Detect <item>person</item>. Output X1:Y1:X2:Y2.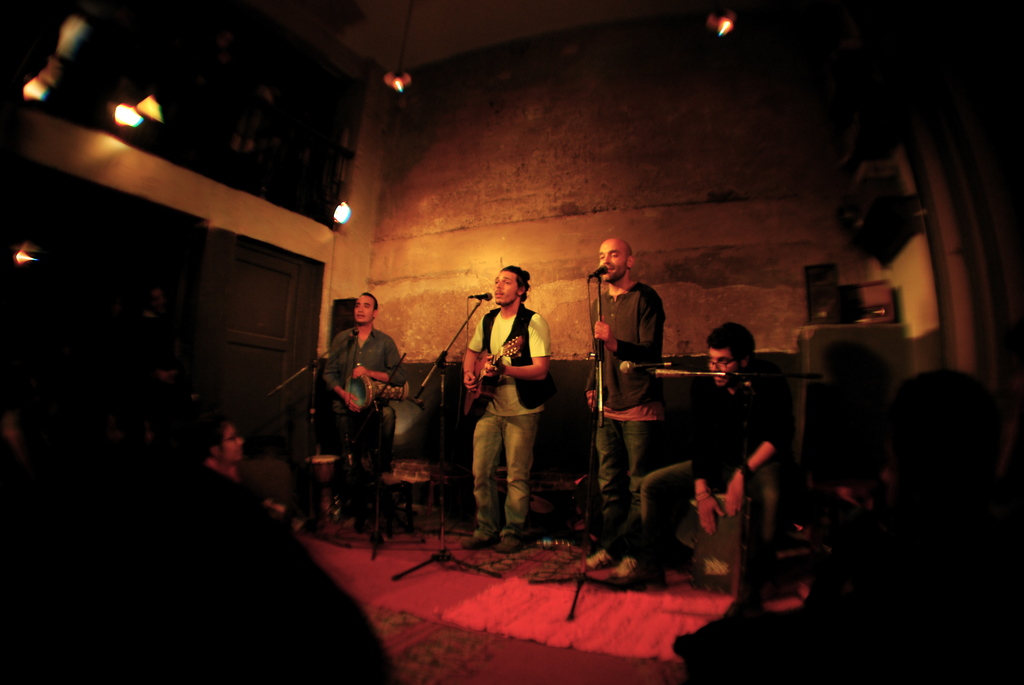
203:414:304:539.
